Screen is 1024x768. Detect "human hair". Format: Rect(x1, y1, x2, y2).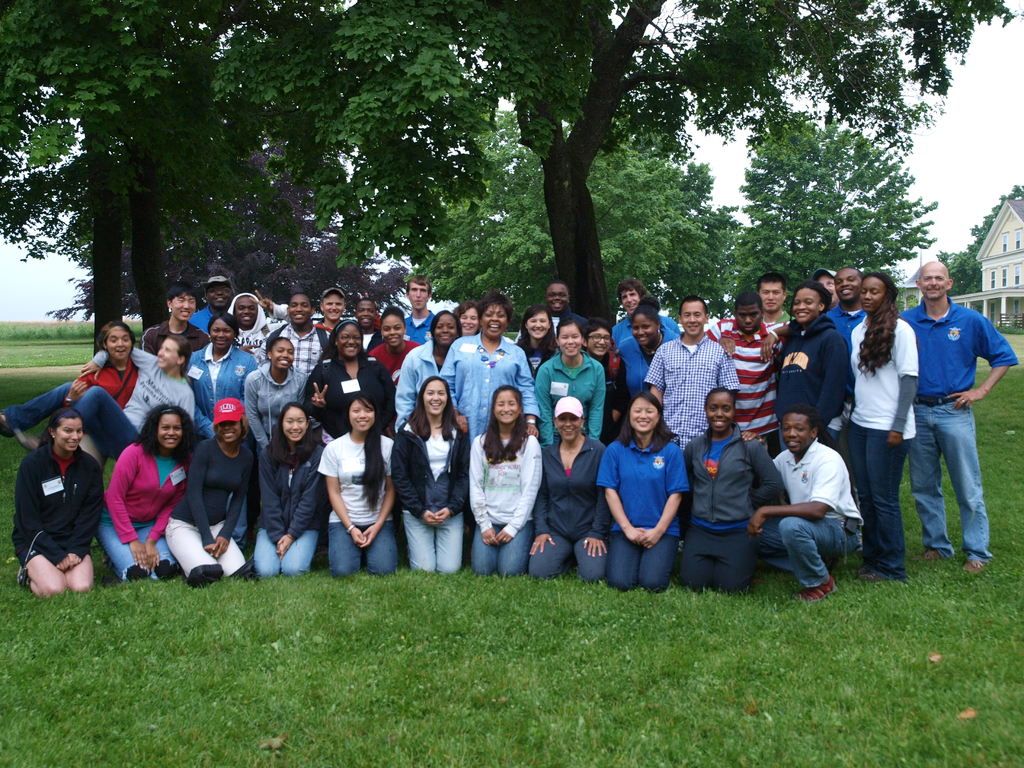
Rect(264, 336, 296, 350).
